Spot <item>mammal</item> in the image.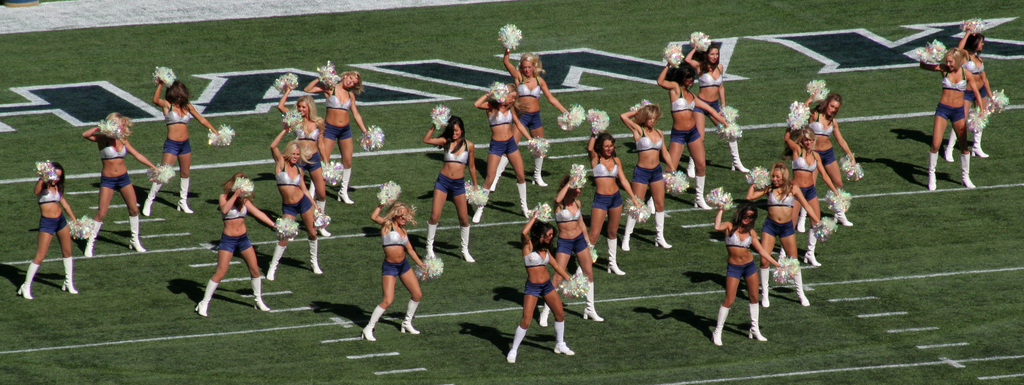
<item>mammal</item> found at [left=83, top=110, right=170, bottom=257].
